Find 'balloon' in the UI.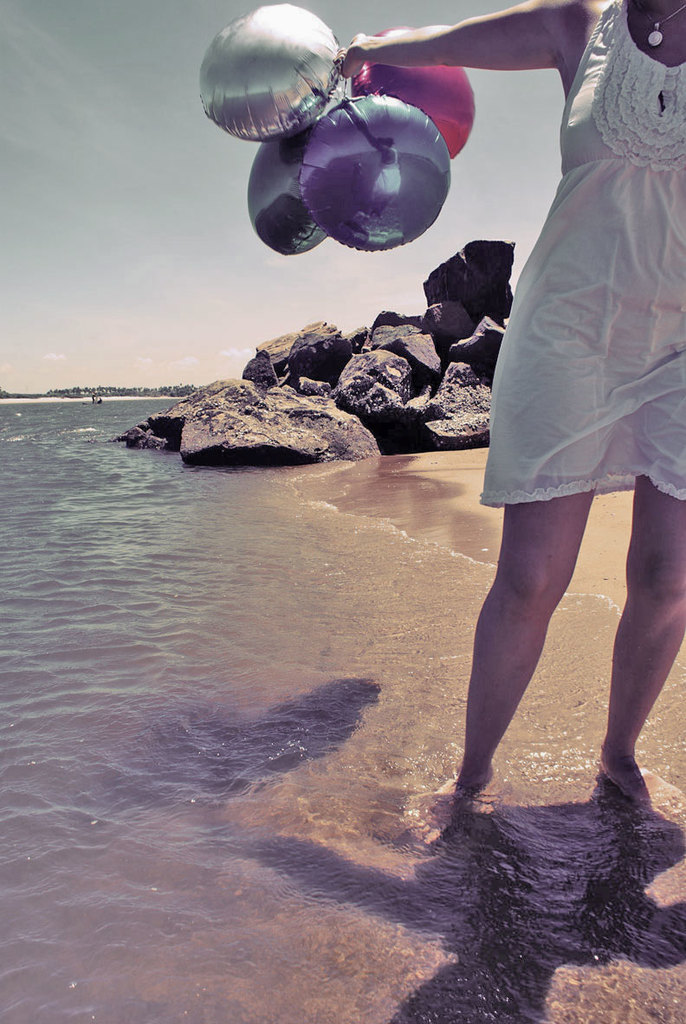
UI element at bbox=(351, 23, 476, 158).
